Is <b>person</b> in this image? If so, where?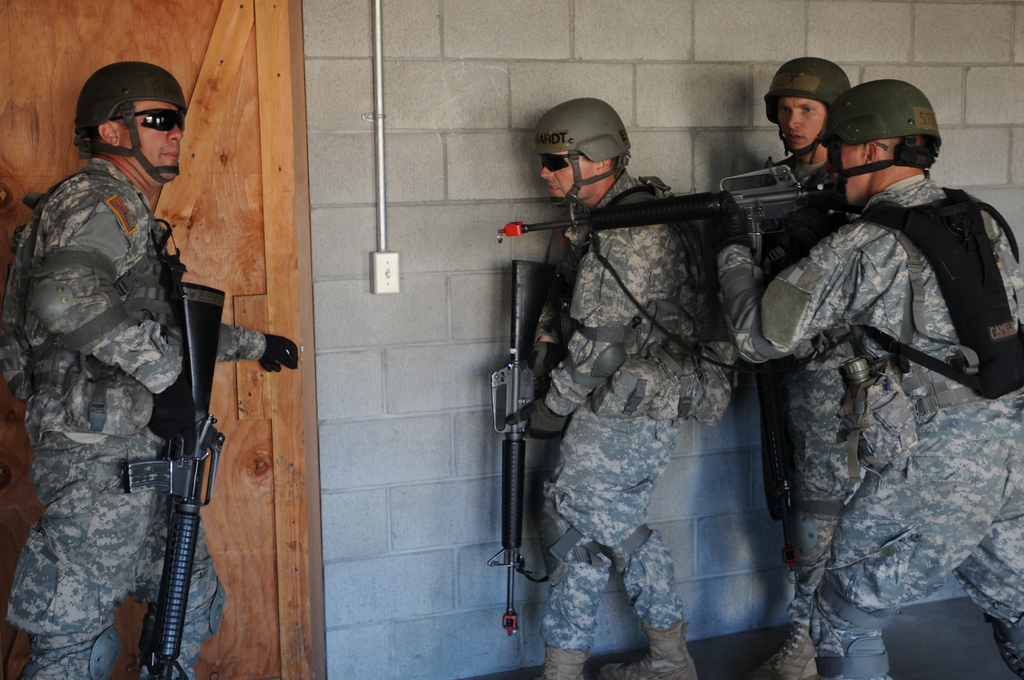
Yes, at 714 77 1023 679.
